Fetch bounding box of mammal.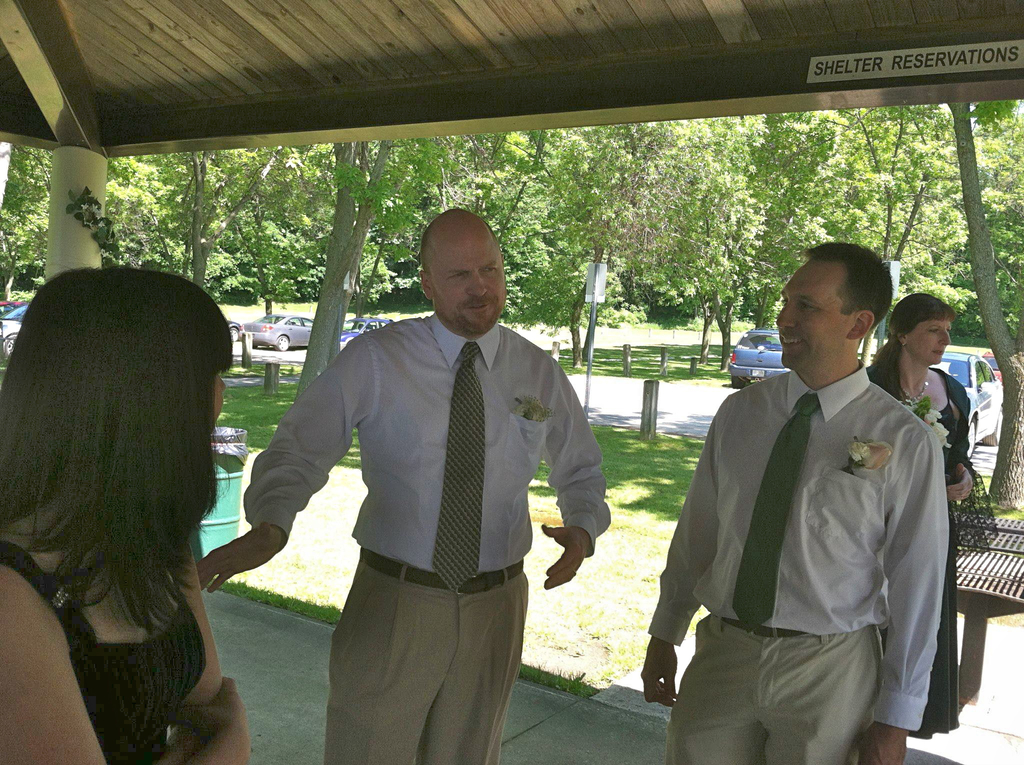
Bbox: region(870, 294, 1001, 739).
